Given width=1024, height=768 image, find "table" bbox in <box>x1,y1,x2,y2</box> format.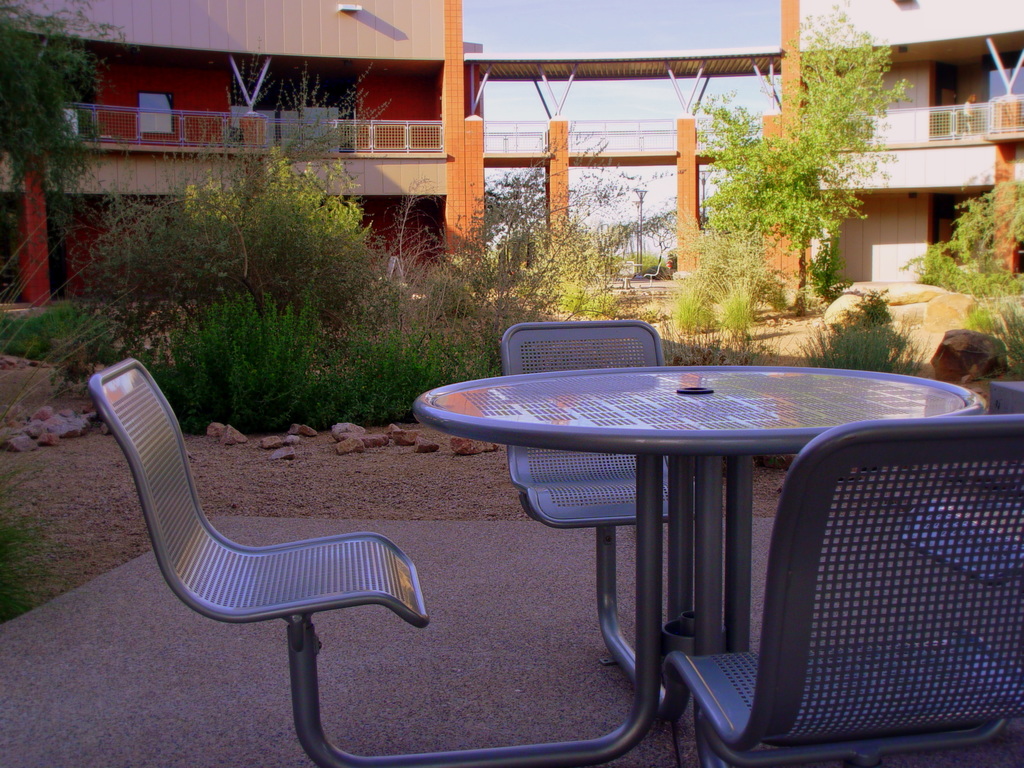
<box>429,357,979,743</box>.
